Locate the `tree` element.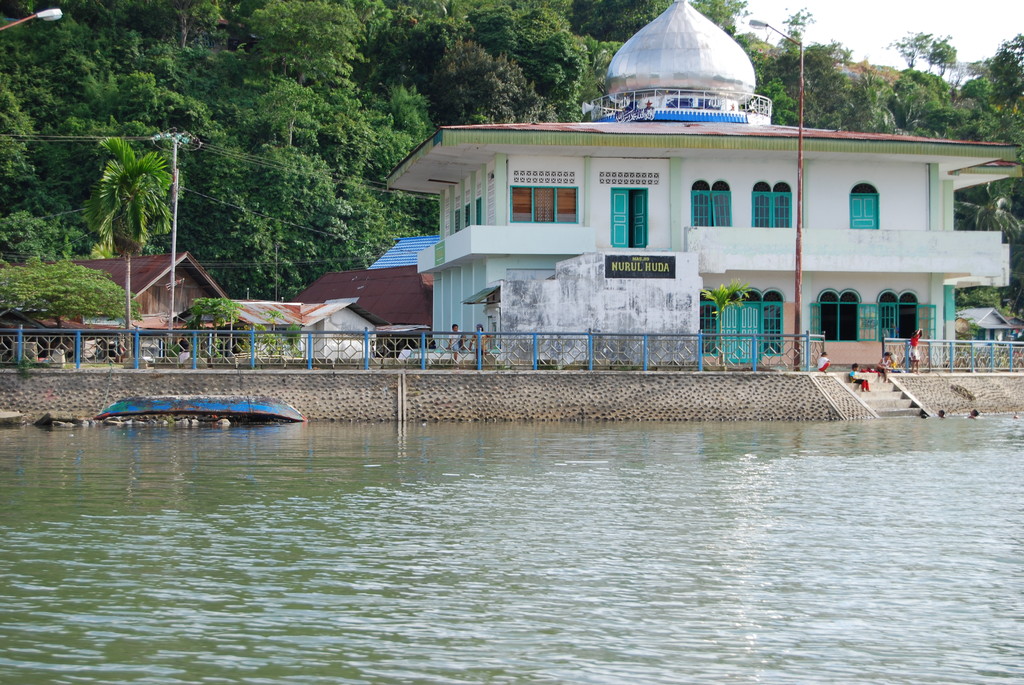
Element bbox: detection(960, 38, 1023, 139).
